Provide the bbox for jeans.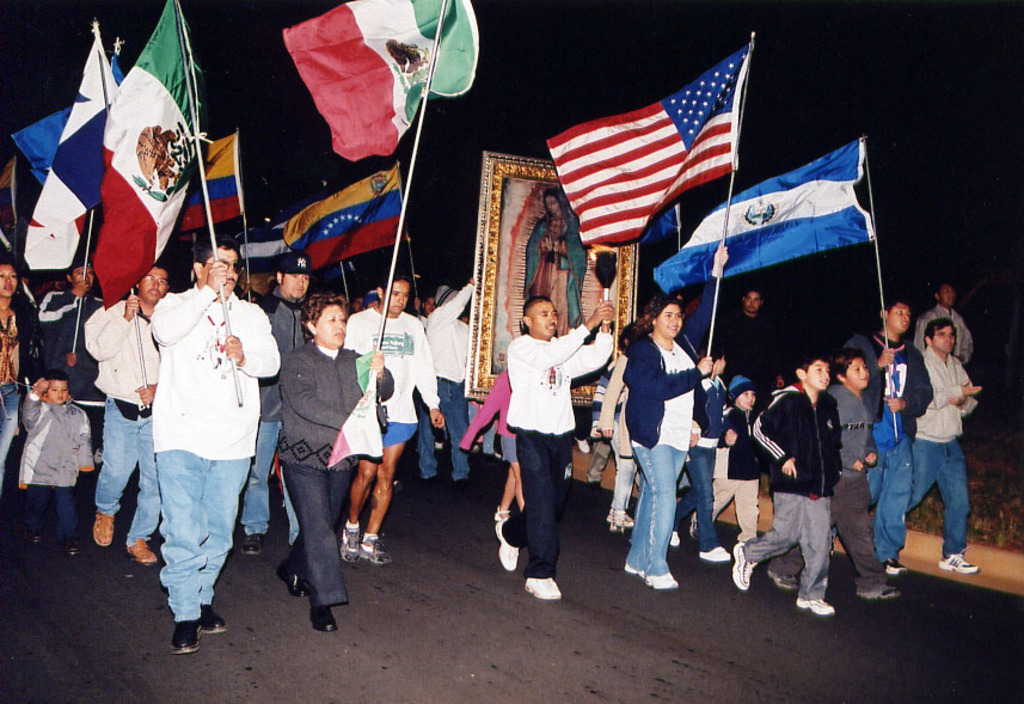
Rect(682, 449, 721, 555).
